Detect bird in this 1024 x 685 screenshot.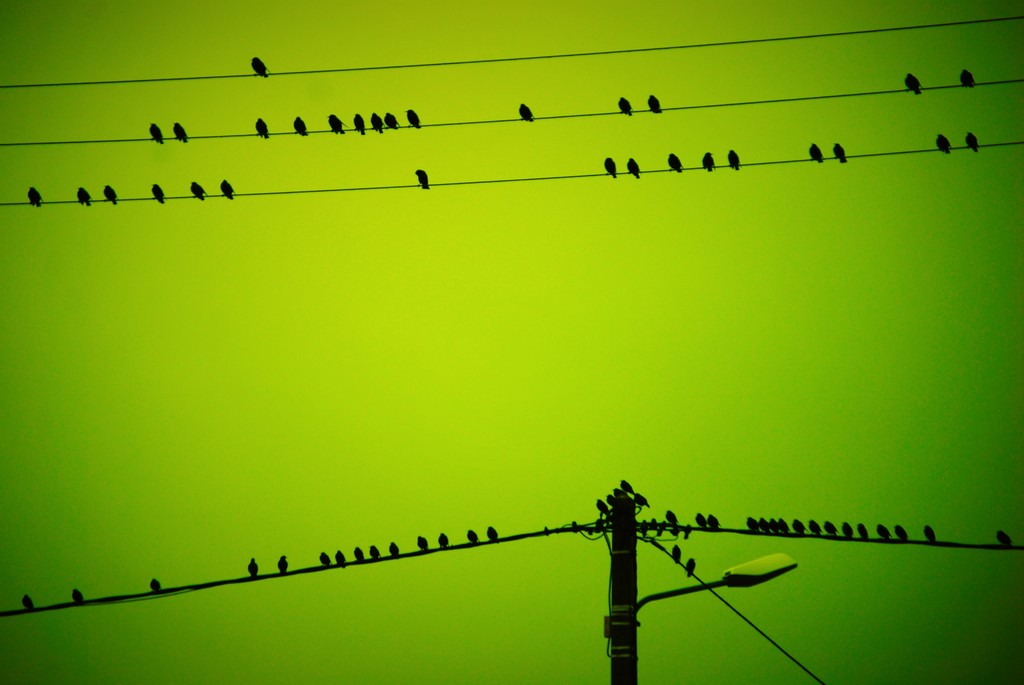
Detection: l=247, t=555, r=257, b=577.
